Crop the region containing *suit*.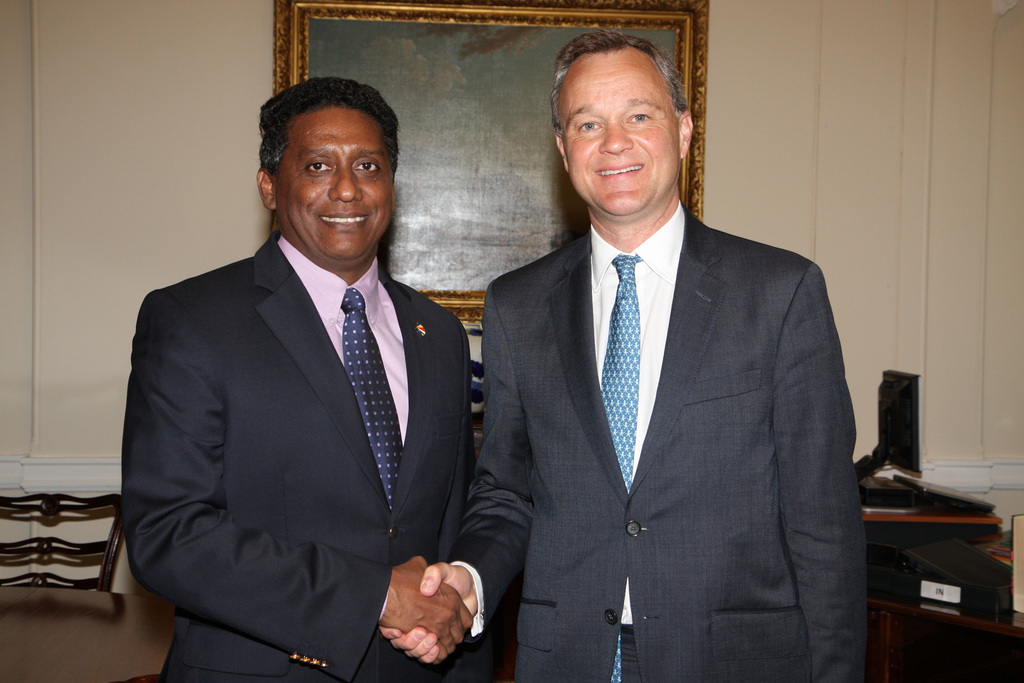
Crop region: {"x1": 120, "y1": 230, "x2": 475, "y2": 682}.
